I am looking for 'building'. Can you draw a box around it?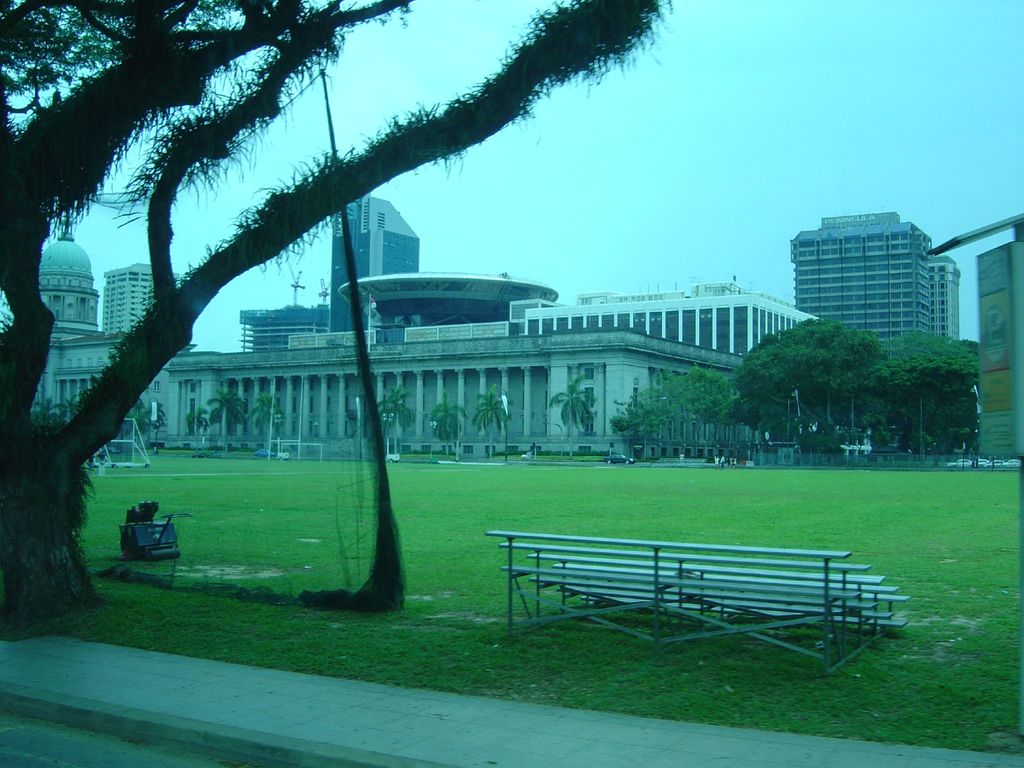
Sure, the bounding box is pyautogui.locateOnScreen(240, 302, 332, 355).
